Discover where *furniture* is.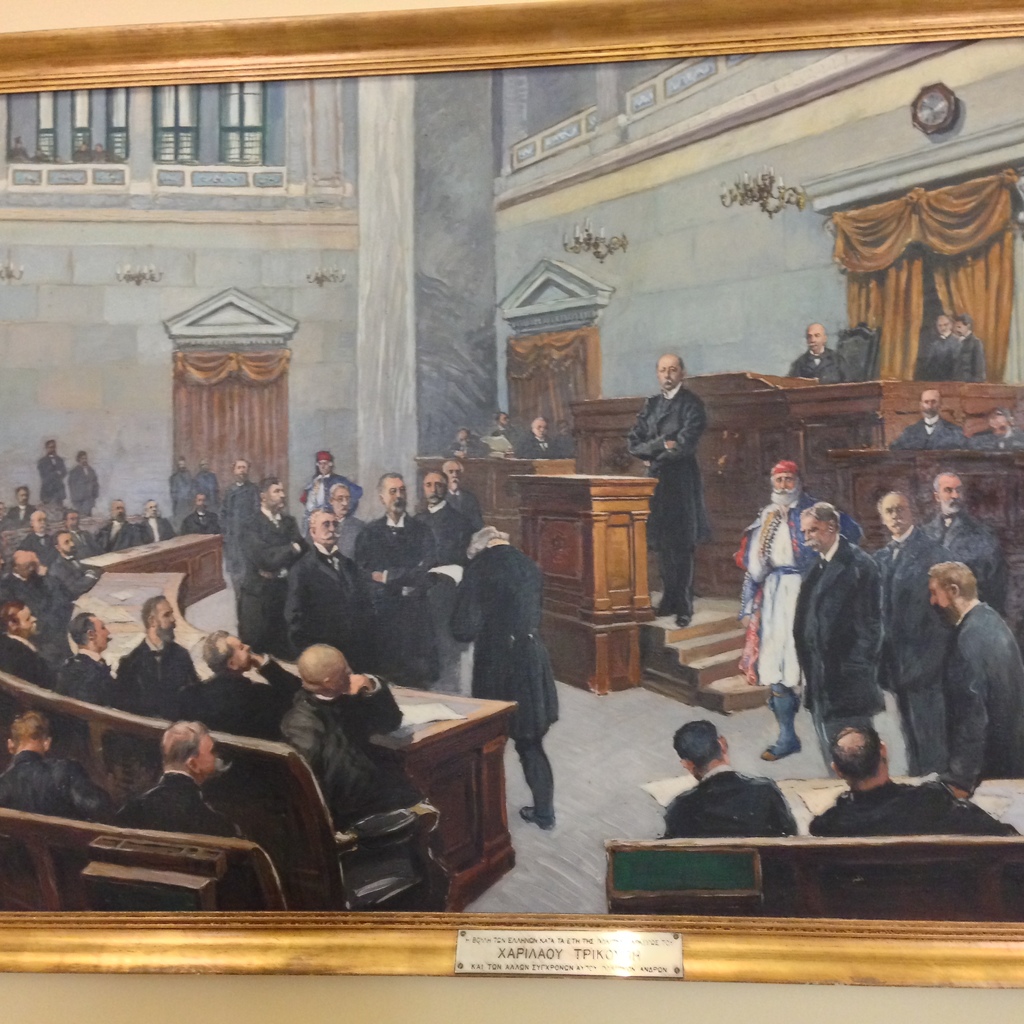
Discovered at 67,526,512,915.
